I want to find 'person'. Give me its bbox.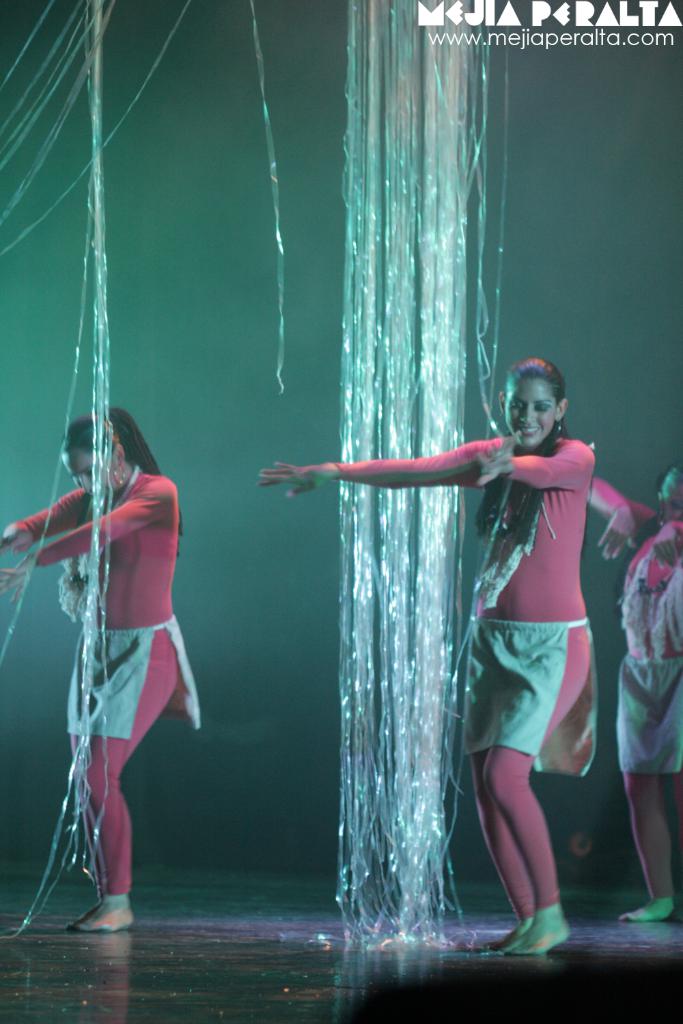
select_region(590, 468, 672, 920).
